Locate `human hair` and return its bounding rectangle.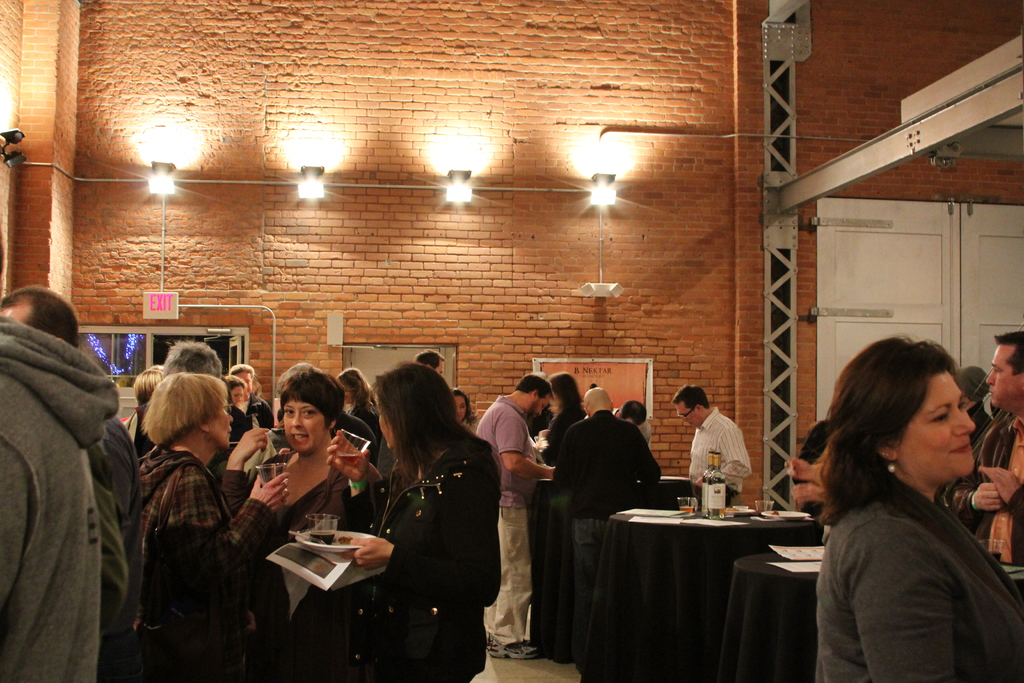
l=416, t=349, r=445, b=375.
